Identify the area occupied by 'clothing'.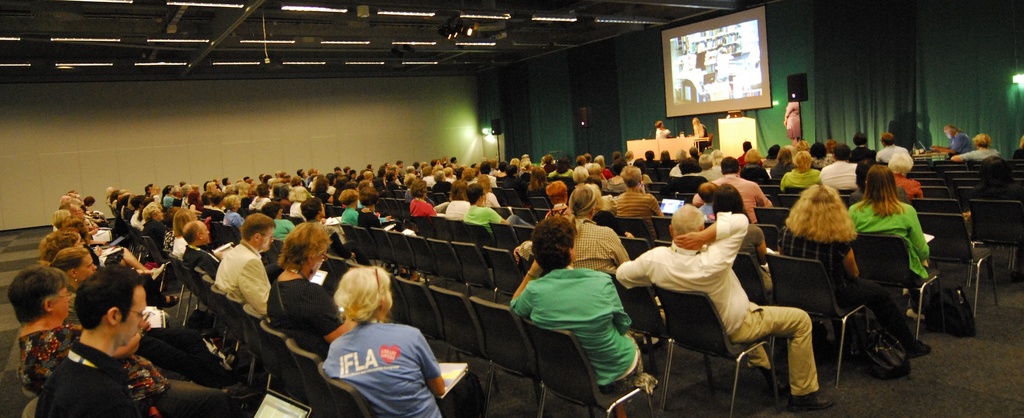
Area: region(822, 165, 856, 191).
